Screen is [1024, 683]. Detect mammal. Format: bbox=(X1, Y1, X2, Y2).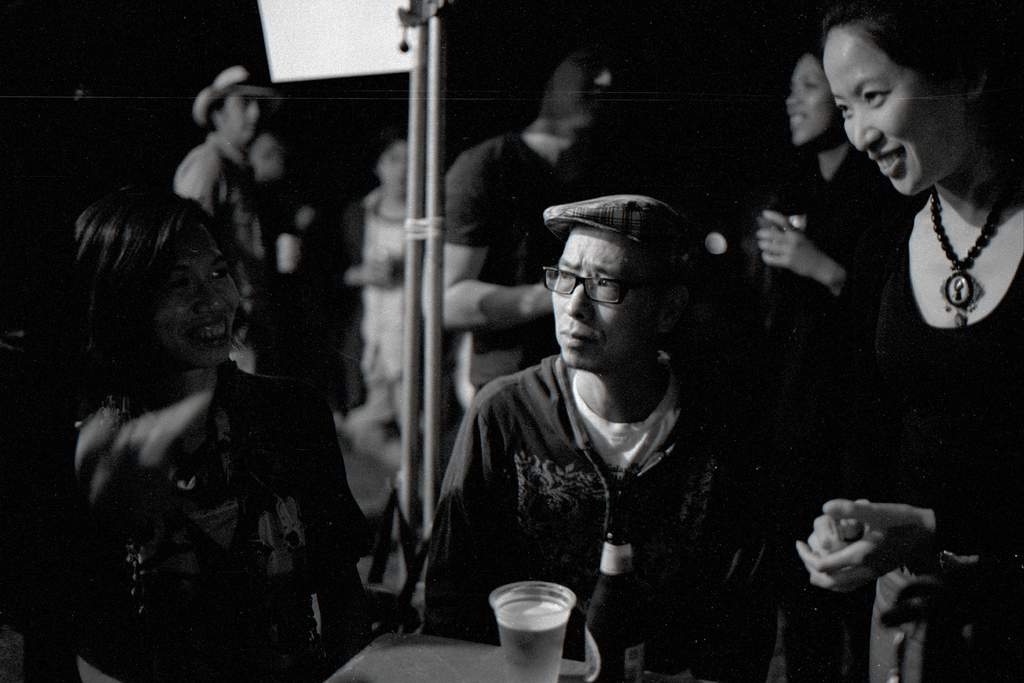
bbox=(422, 198, 790, 682).
